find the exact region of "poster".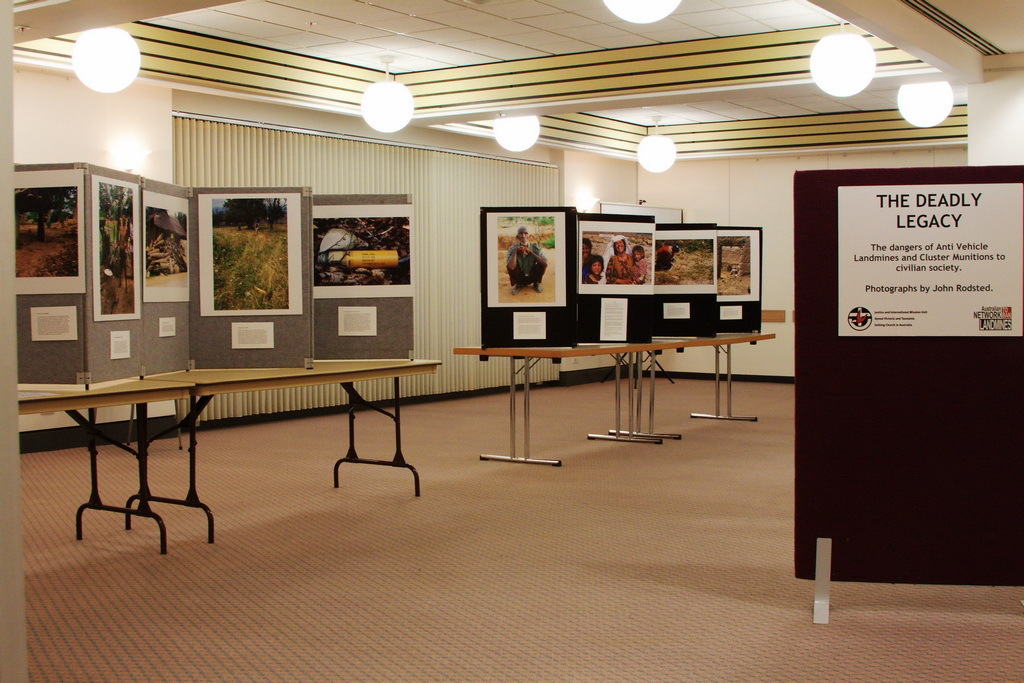
Exact region: 207:198:289:307.
